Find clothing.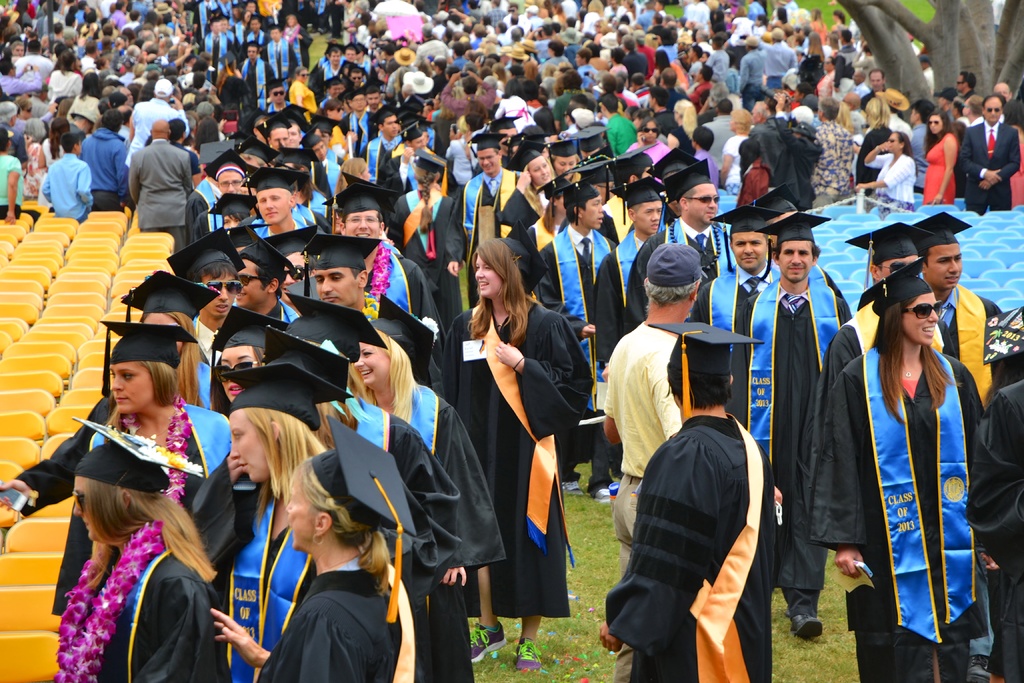
detection(111, 10, 125, 29).
